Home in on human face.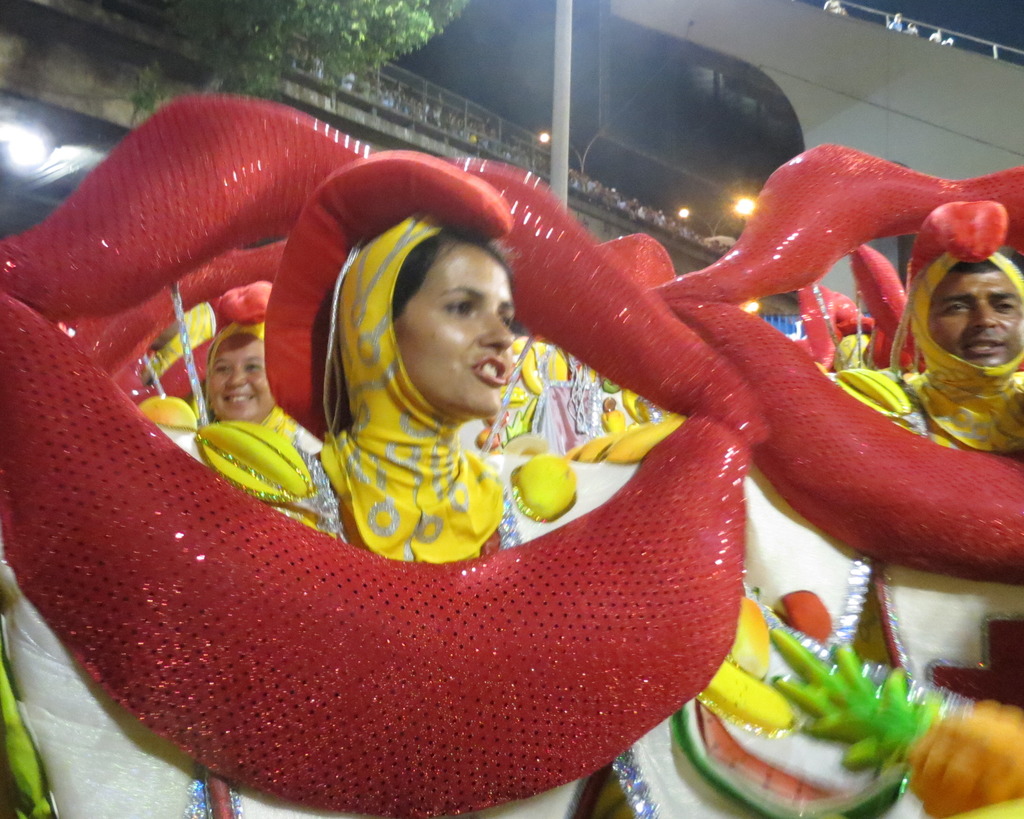
Homed in at 399, 239, 528, 418.
